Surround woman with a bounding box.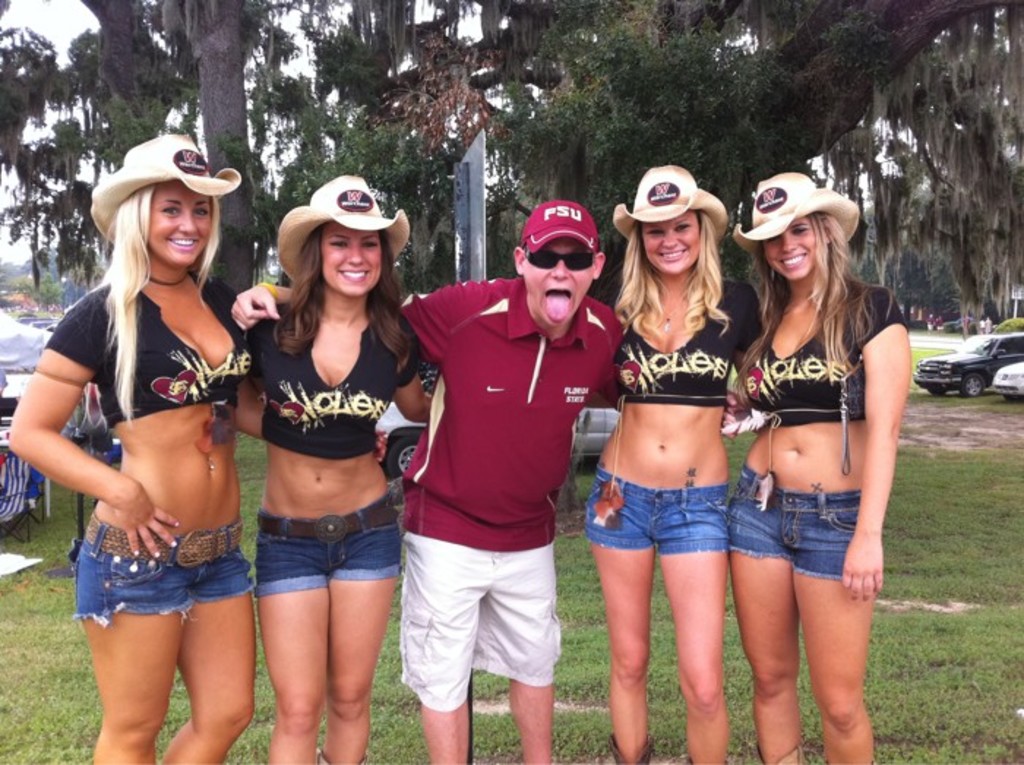
l=6, t=137, r=394, b=764.
